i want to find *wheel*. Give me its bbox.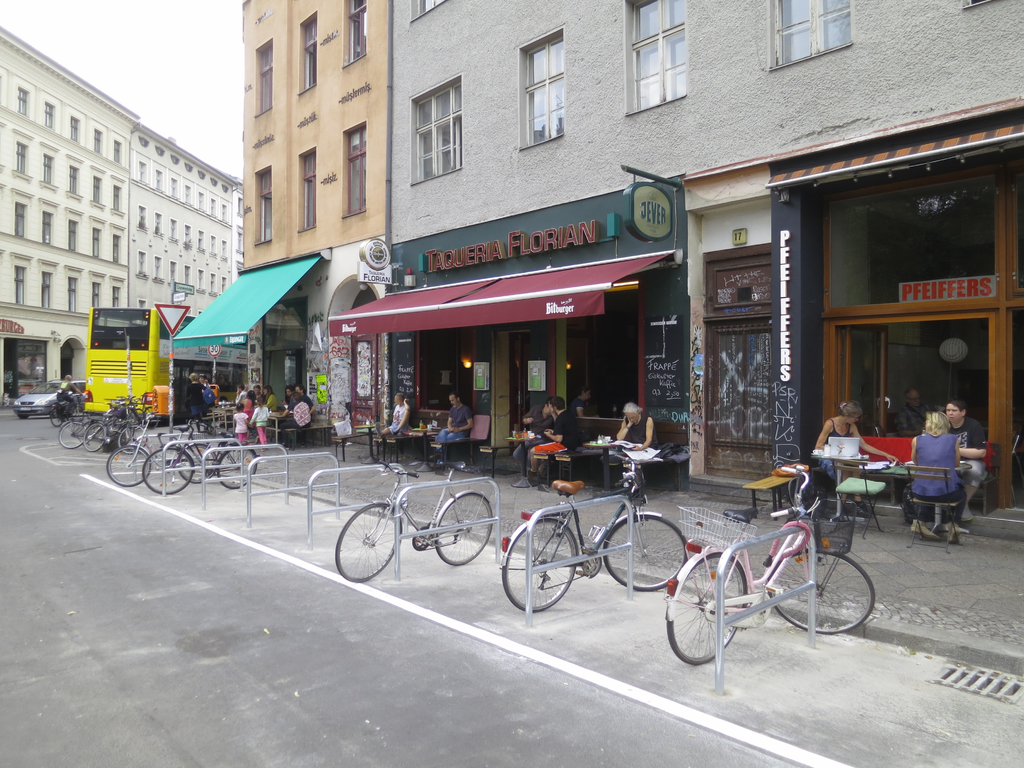
16, 414, 29, 420.
